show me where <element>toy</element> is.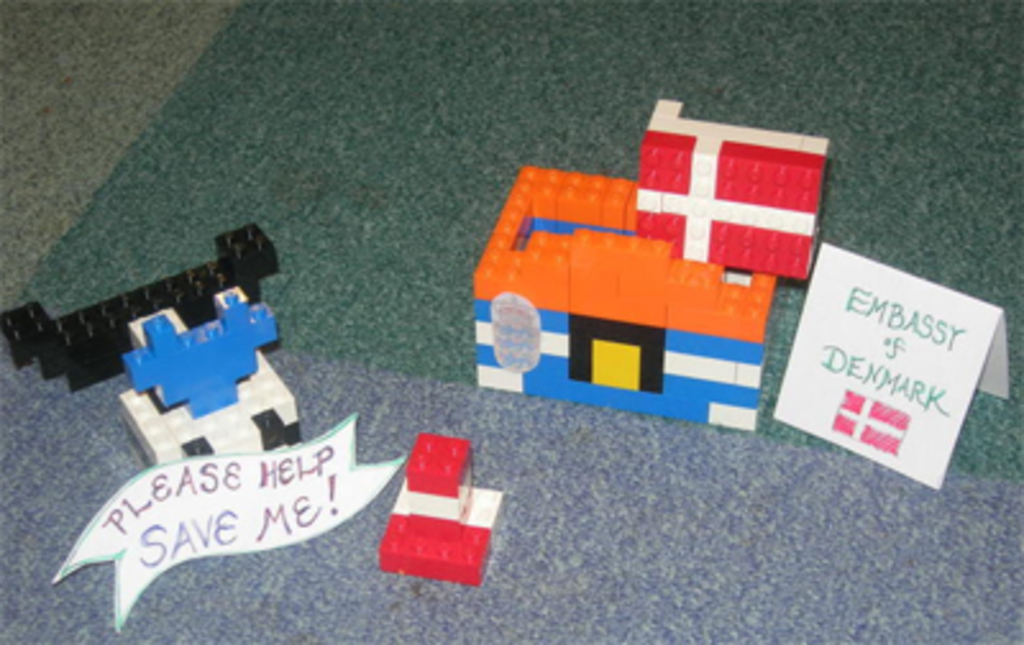
<element>toy</element> is at 392/435/517/594.
